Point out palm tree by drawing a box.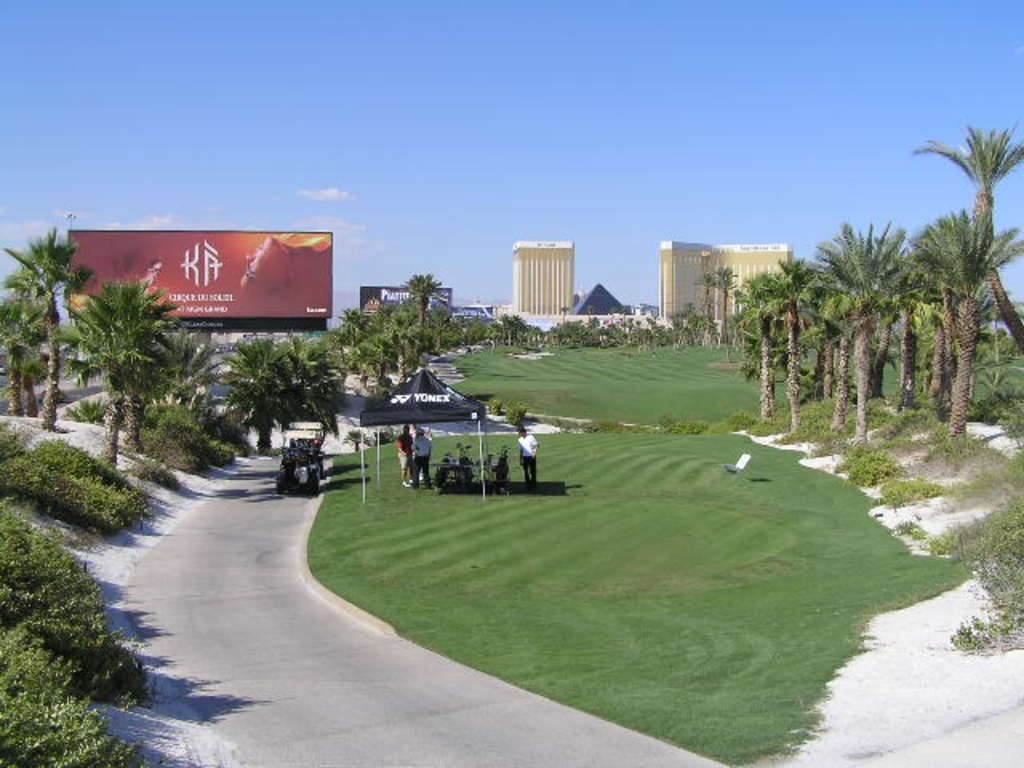
{"x1": 910, "y1": 122, "x2": 1011, "y2": 450}.
